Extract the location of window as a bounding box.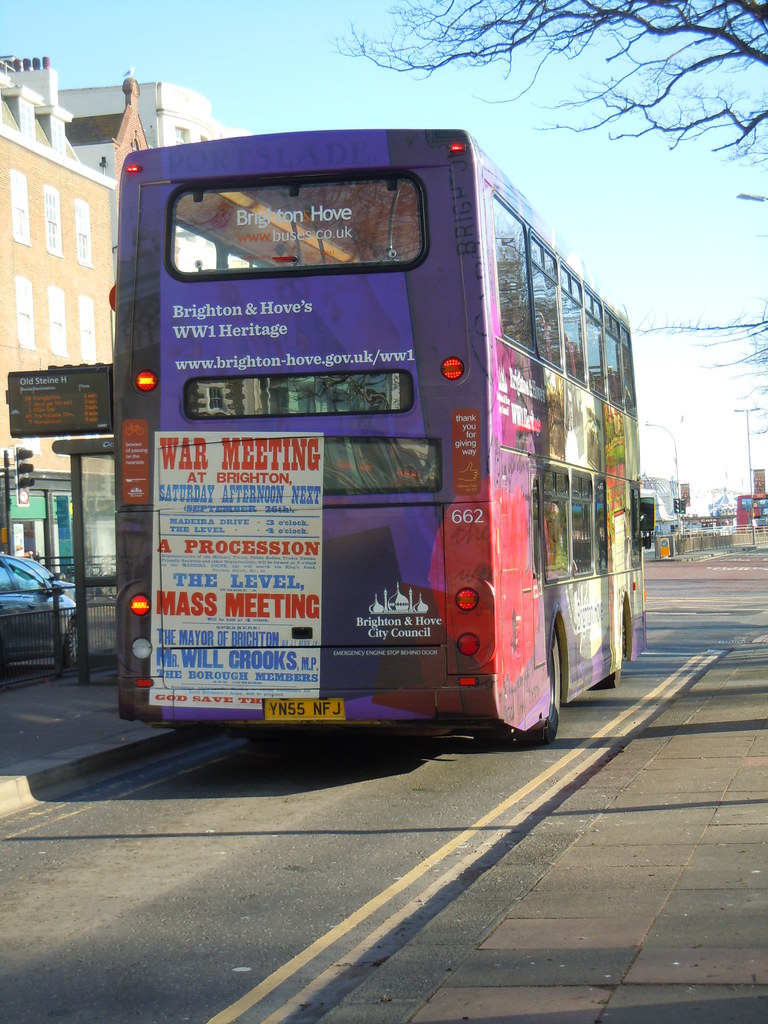
BBox(486, 201, 537, 365).
